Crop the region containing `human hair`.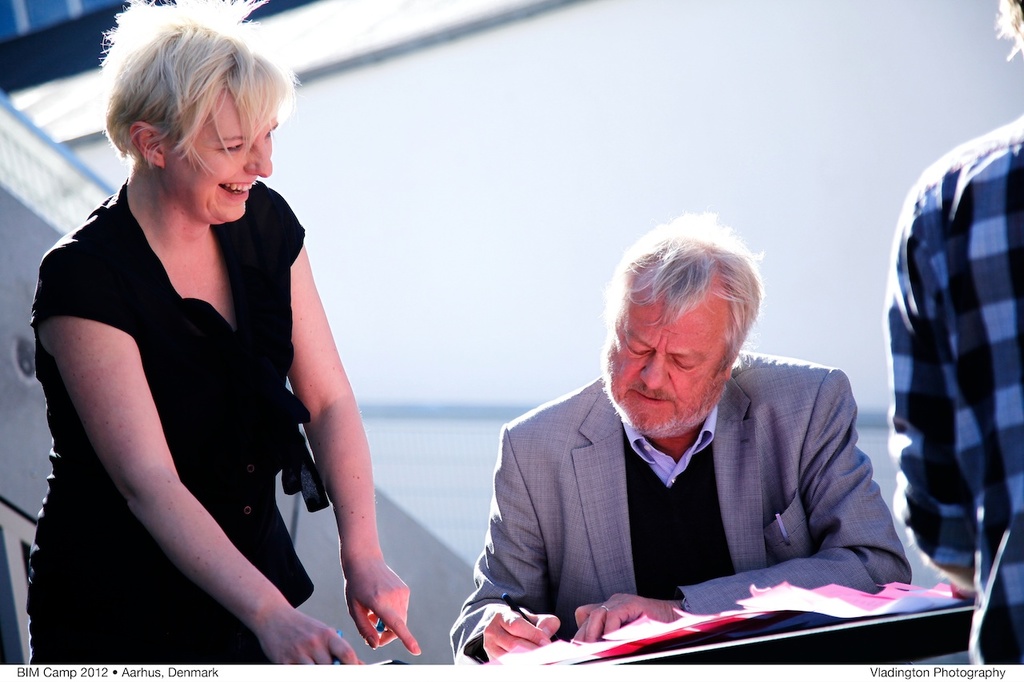
Crop region: 602,213,766,368.
